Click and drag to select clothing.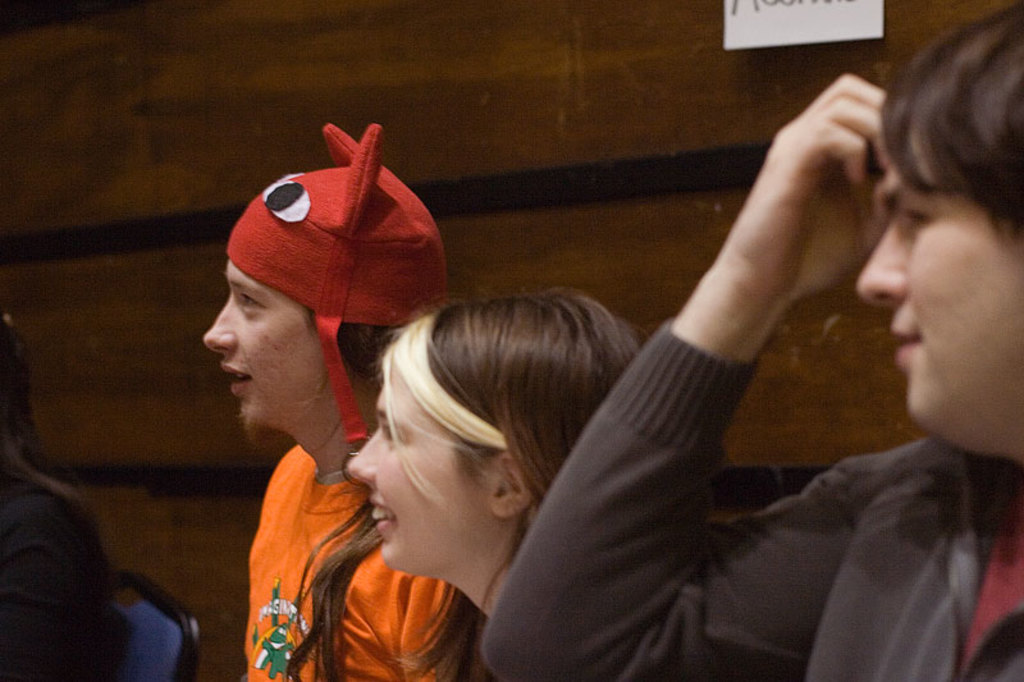
Selection: crop(292, 522, 485, 665).
